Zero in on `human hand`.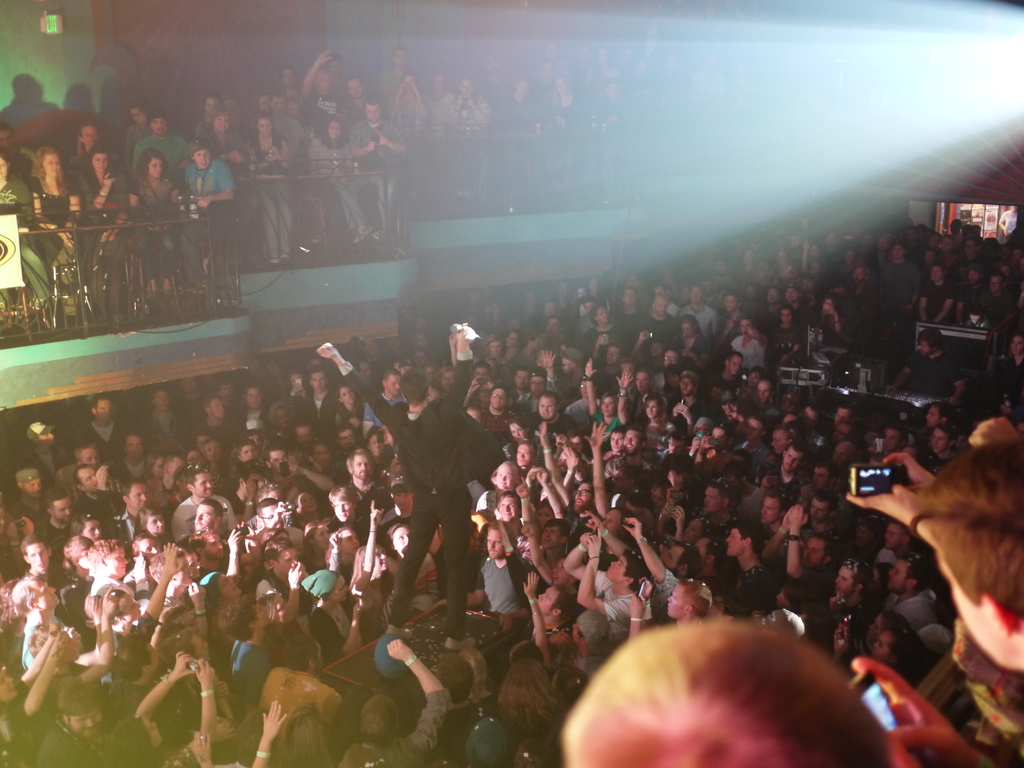
Zeroed in: x1=691, y1=435, x2=703, y2=452.
